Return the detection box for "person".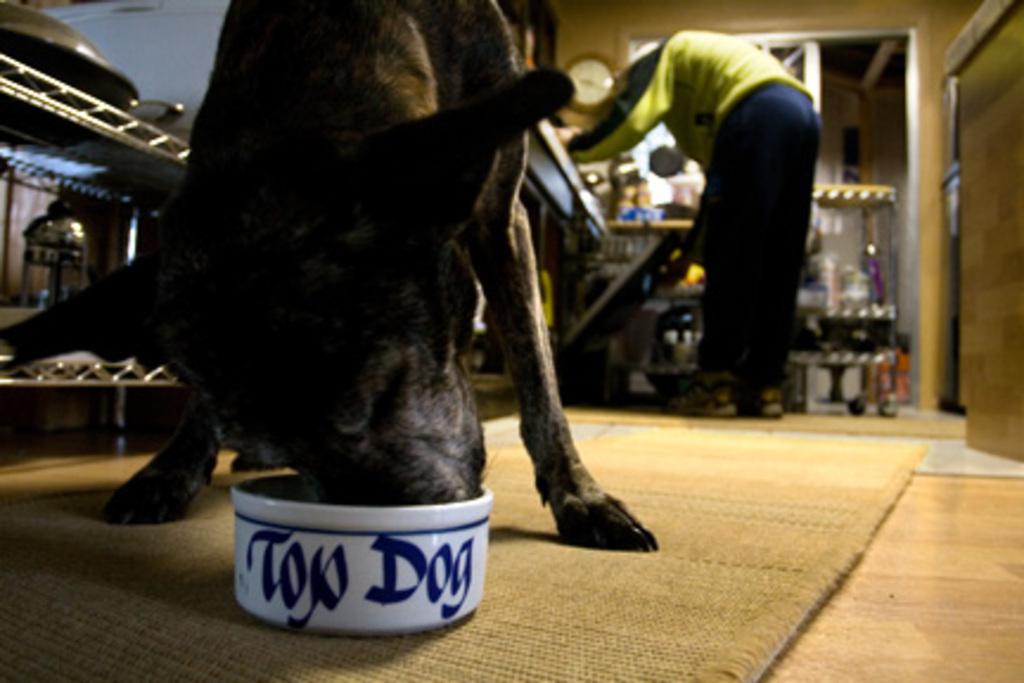
bbox=[564, 9, 827, 432].
